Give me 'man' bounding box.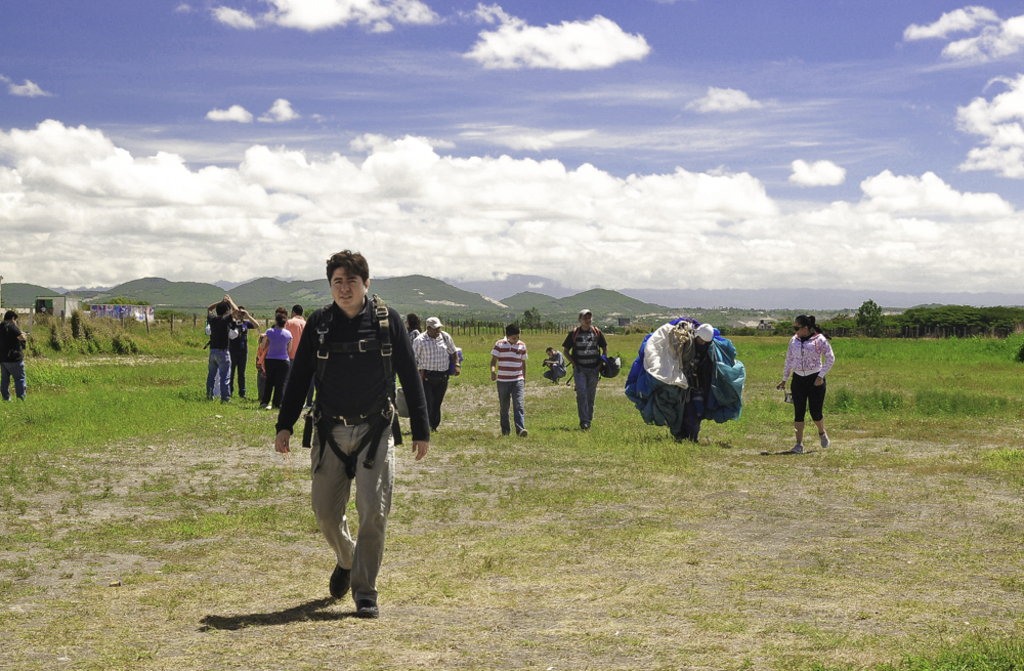
561,308,608,432.
